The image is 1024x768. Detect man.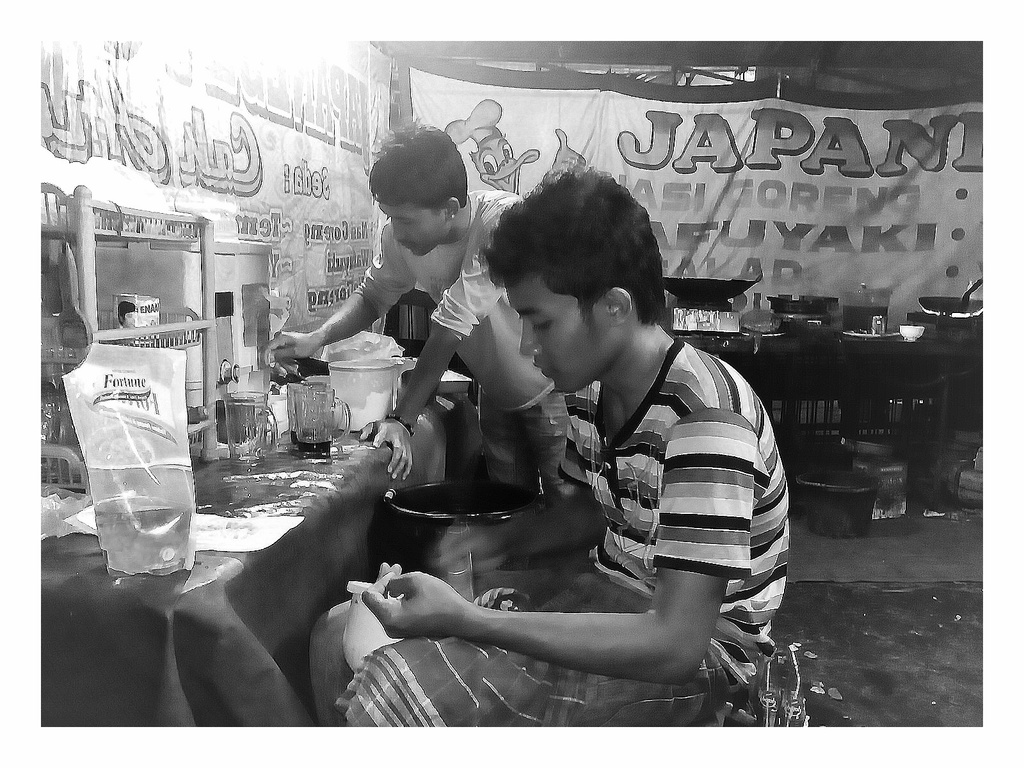
Detection: [358,170,797,737].
